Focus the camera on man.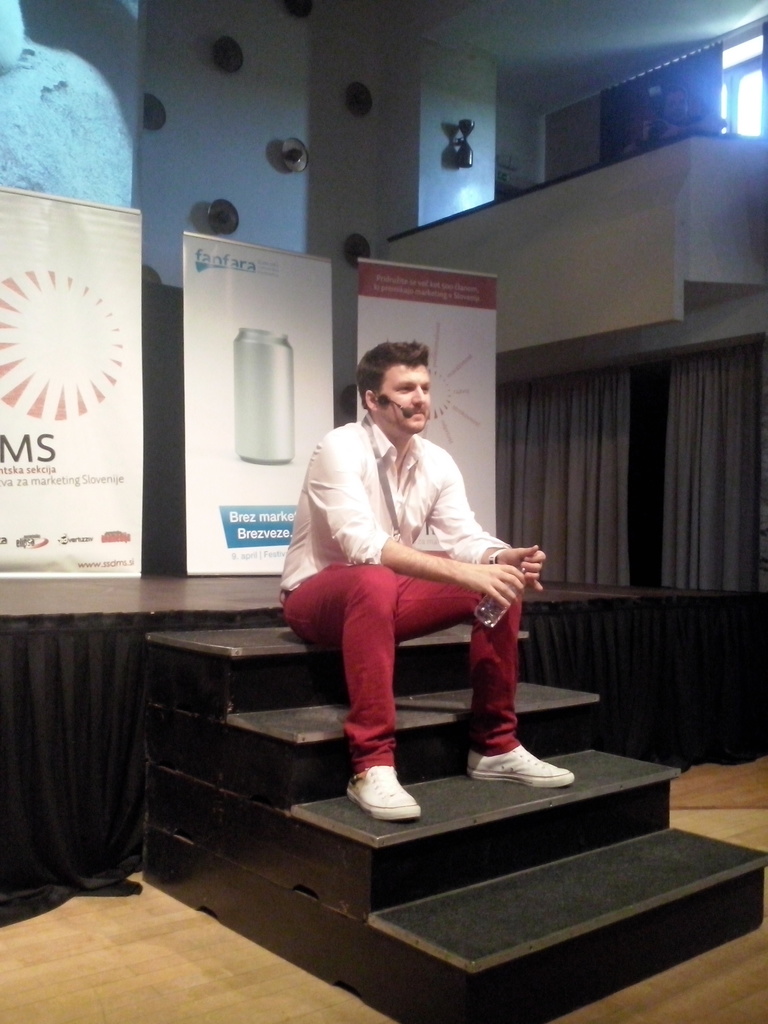
Focus region: <box>261,307,535,824</box>.
